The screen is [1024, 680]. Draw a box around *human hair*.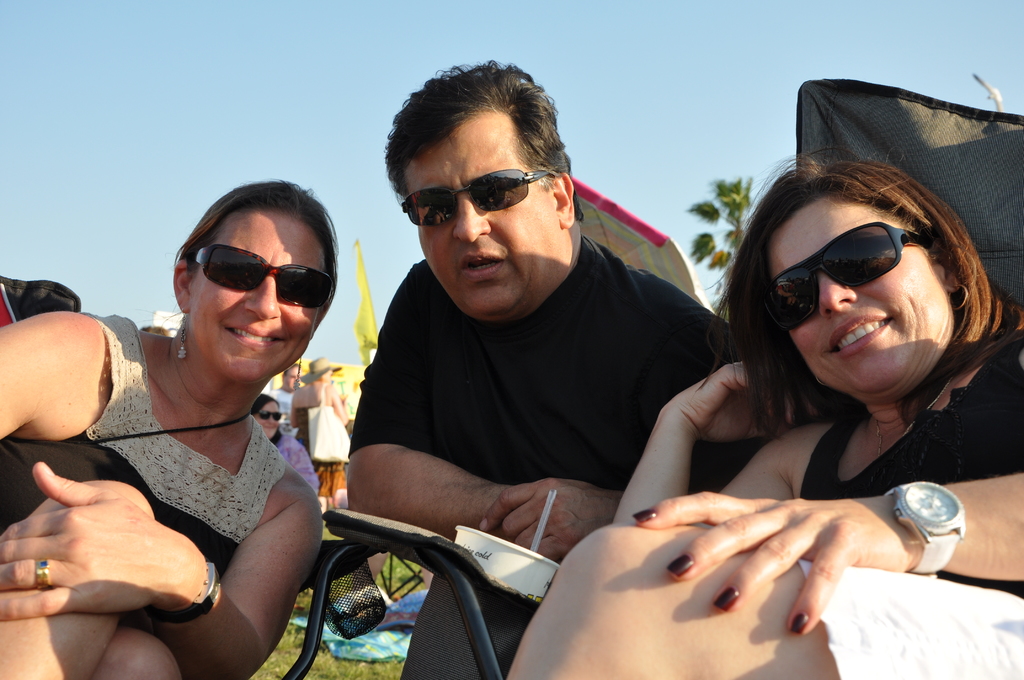
box(250, 393, 284, 448).
